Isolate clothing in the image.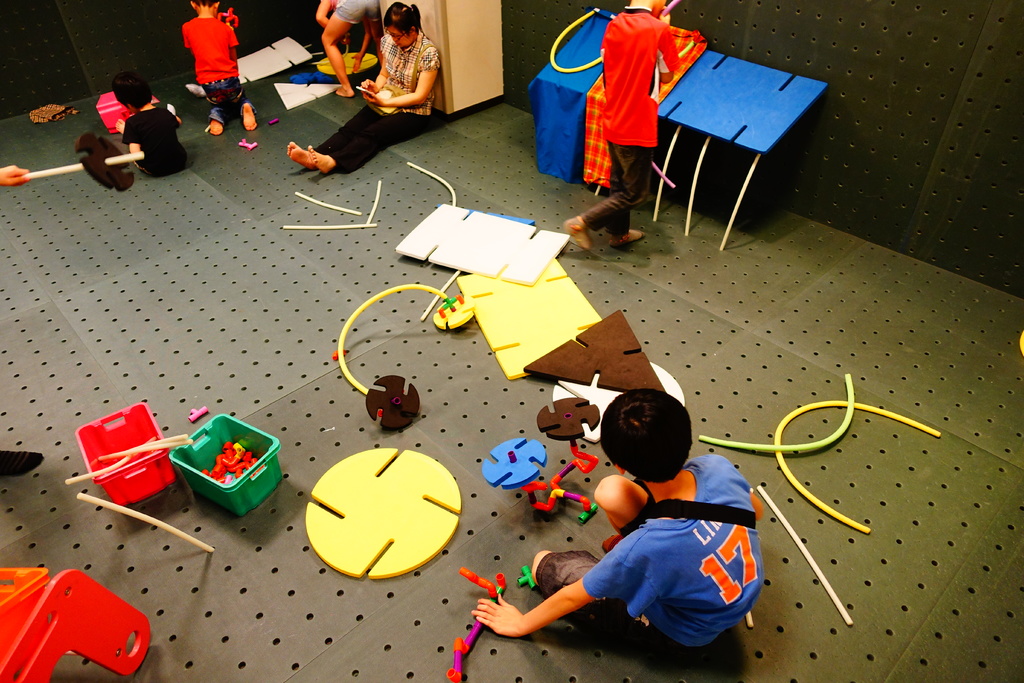
Isolated region: (left=118, top=99, right=186, bottom=183).
